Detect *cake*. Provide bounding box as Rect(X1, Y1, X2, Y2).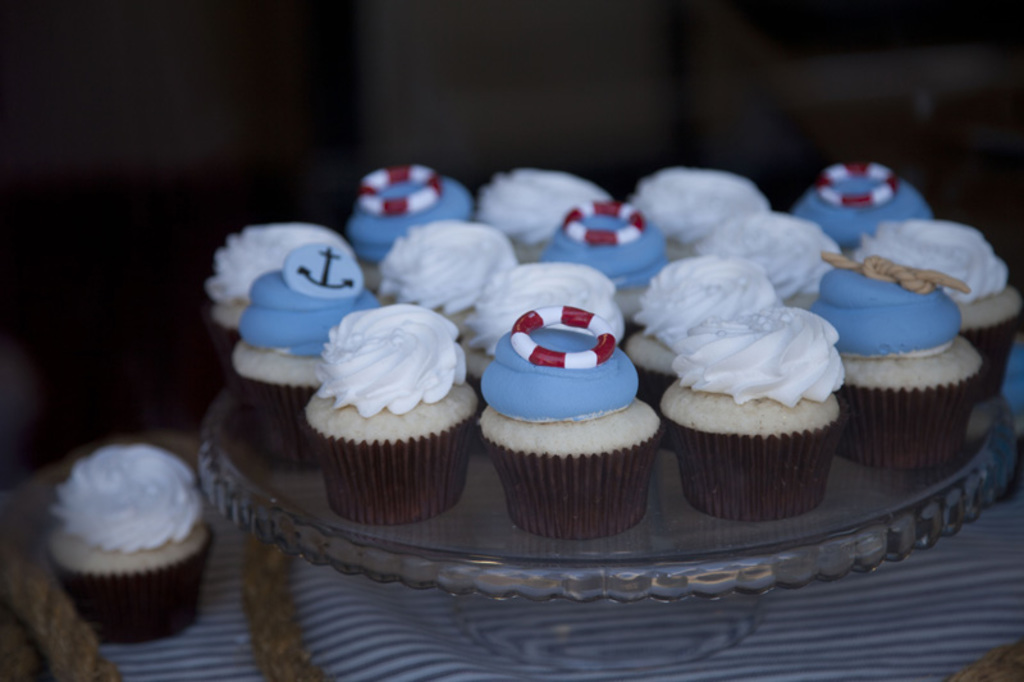
Rect(234, 235, 374, 472).
